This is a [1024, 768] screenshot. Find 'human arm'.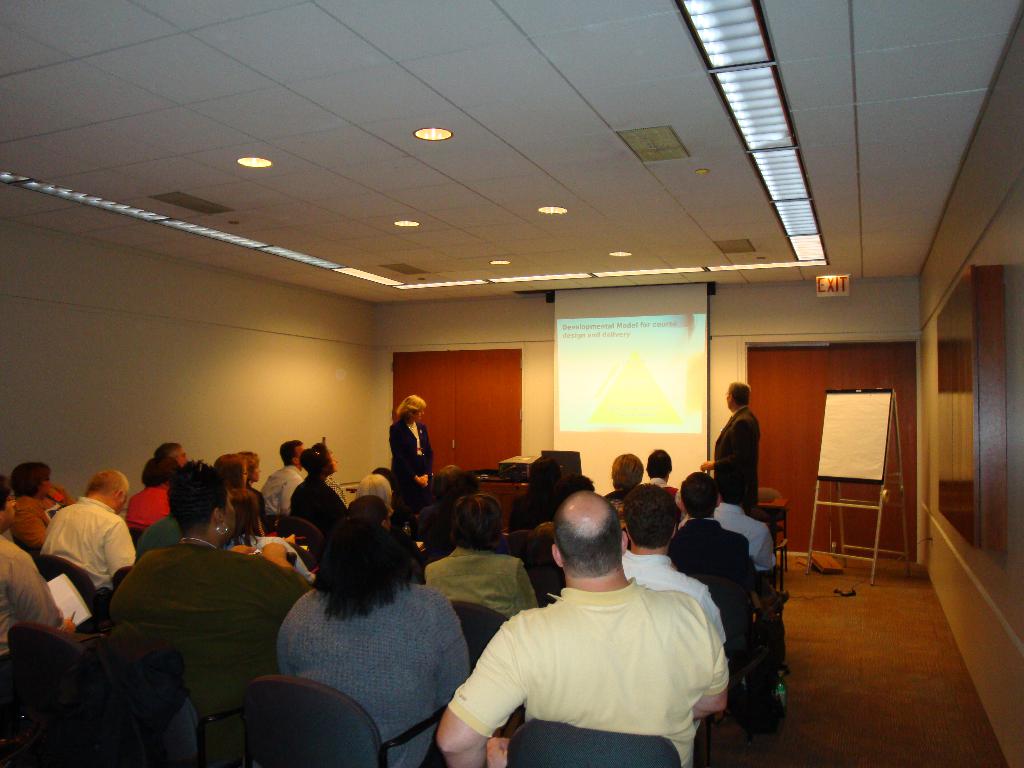
Bounding box: select_region(696, 424, 752, 474).
